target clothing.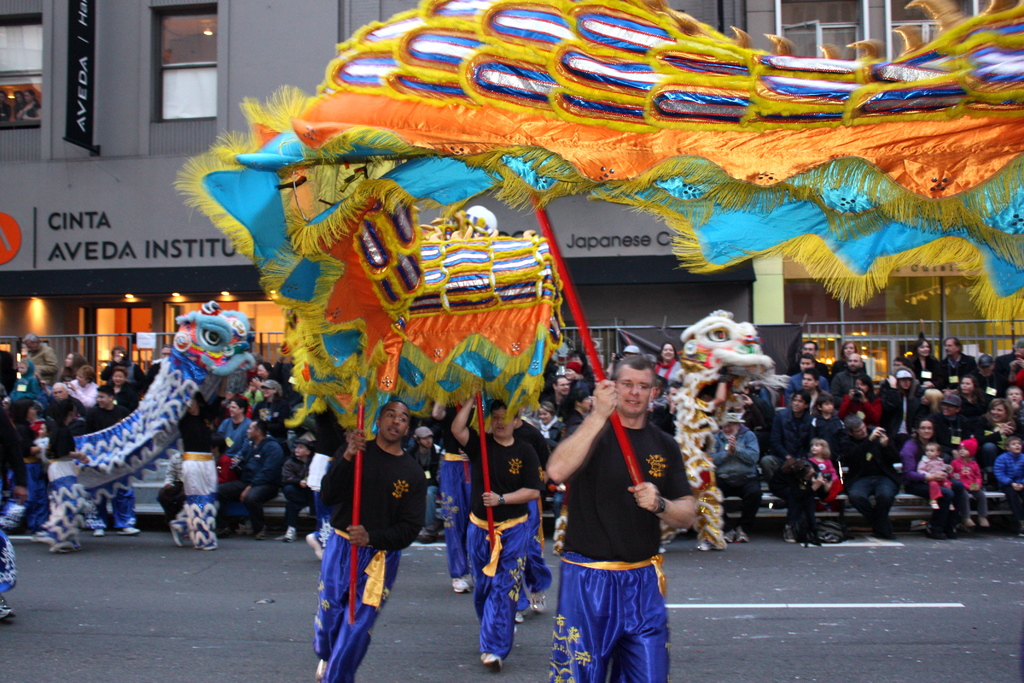
Target region: [x1=881, y1=374, x2=921, y2=431].
